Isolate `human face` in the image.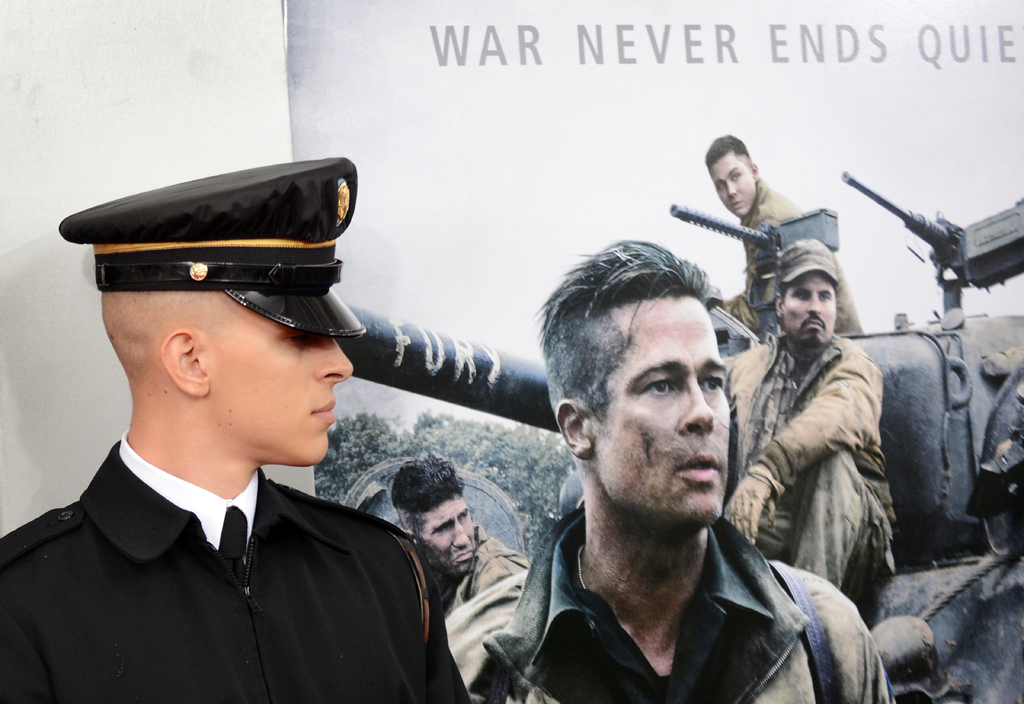
Isolated region: detection(778, 271, 836, 346).
